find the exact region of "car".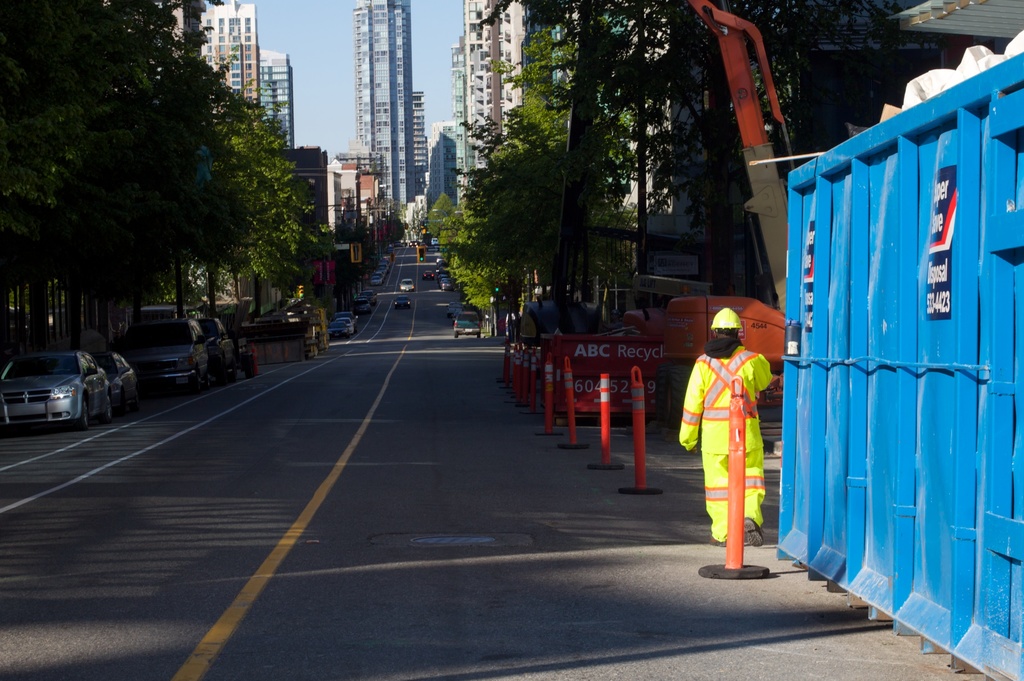
Exact region: l=400, t=280, r=414, b=291.
